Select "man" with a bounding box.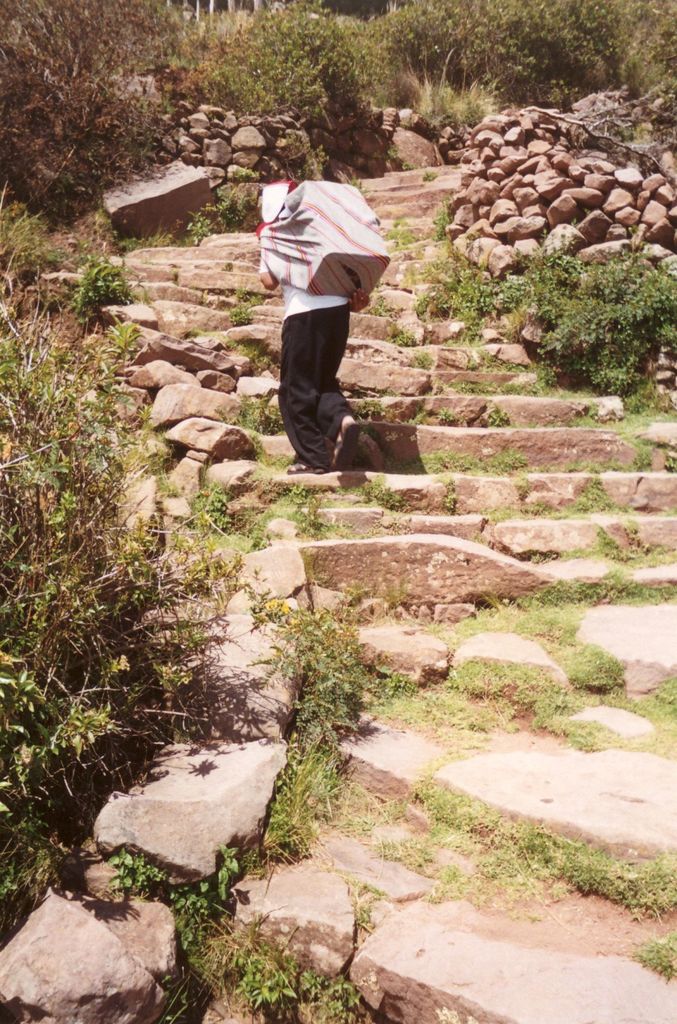
257 148 416 507.
